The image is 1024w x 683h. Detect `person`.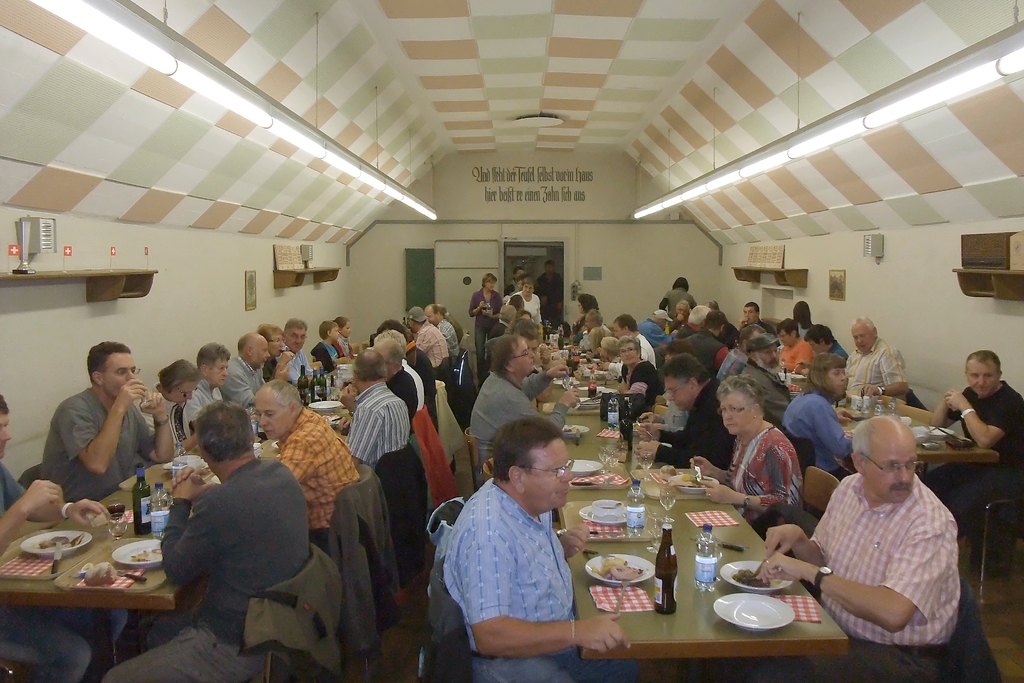
Detection: bbox=(424, 302, 460, 350).
